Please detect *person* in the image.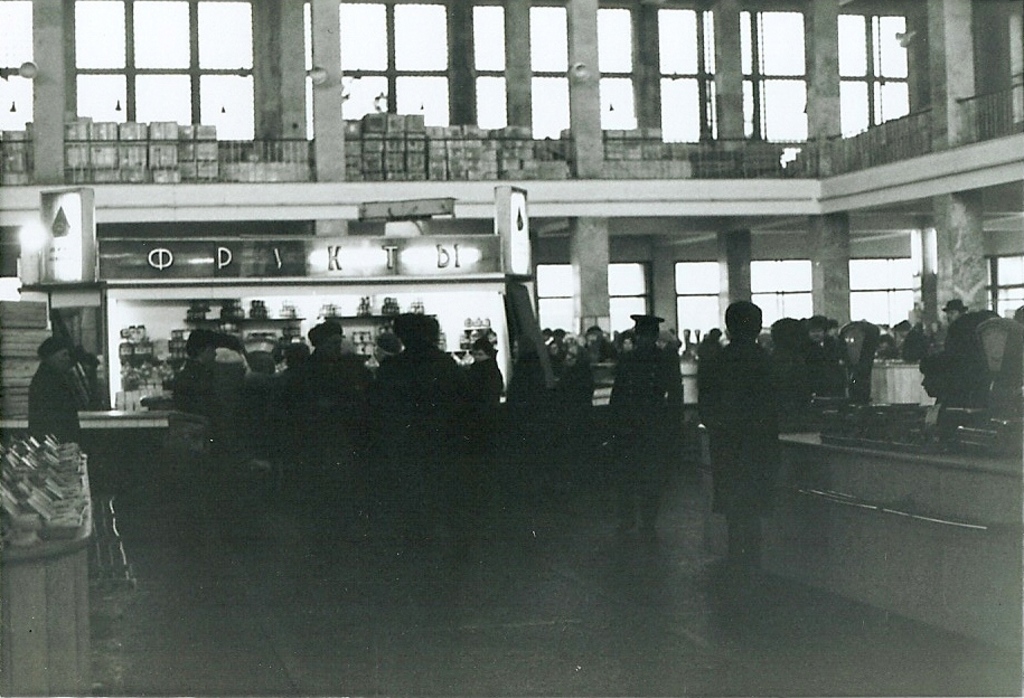
Rect(699, 295, 780, 576).
